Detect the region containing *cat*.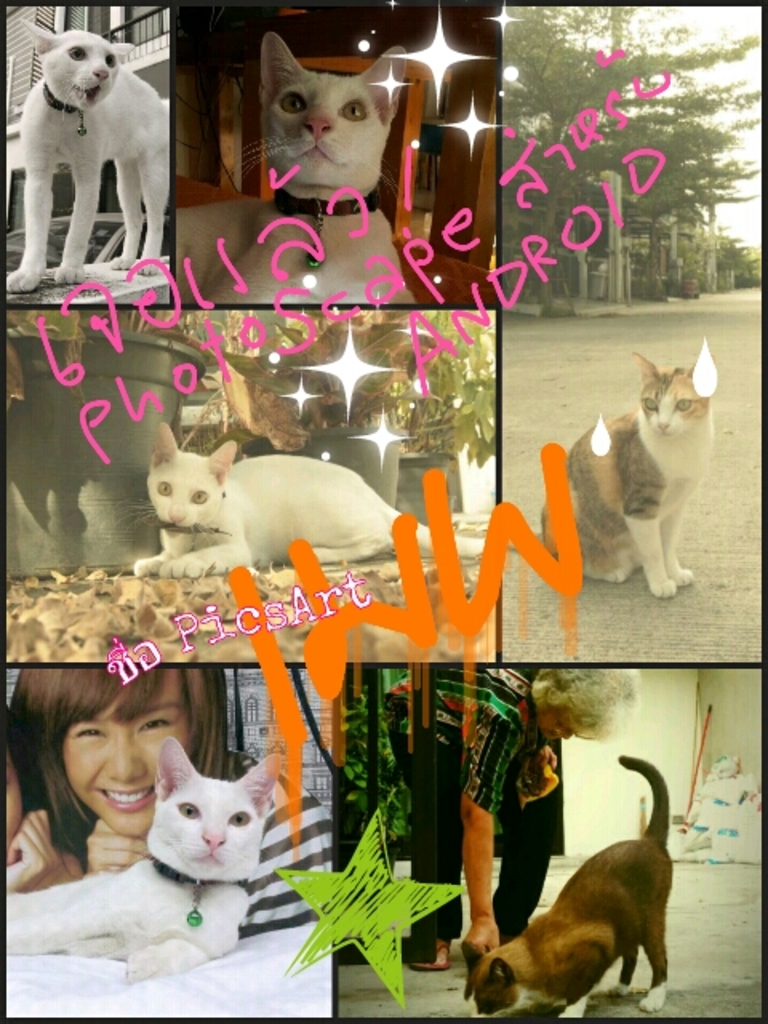
l=174, t=34, r=424, b=304.
